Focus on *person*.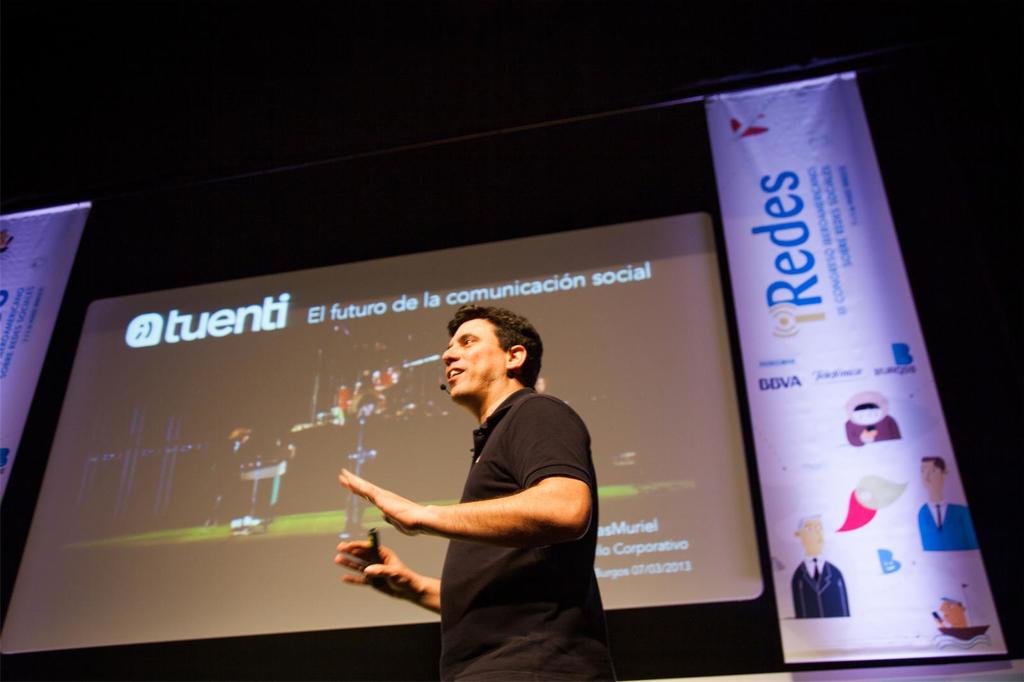
Focused at 916:456:980:550.
